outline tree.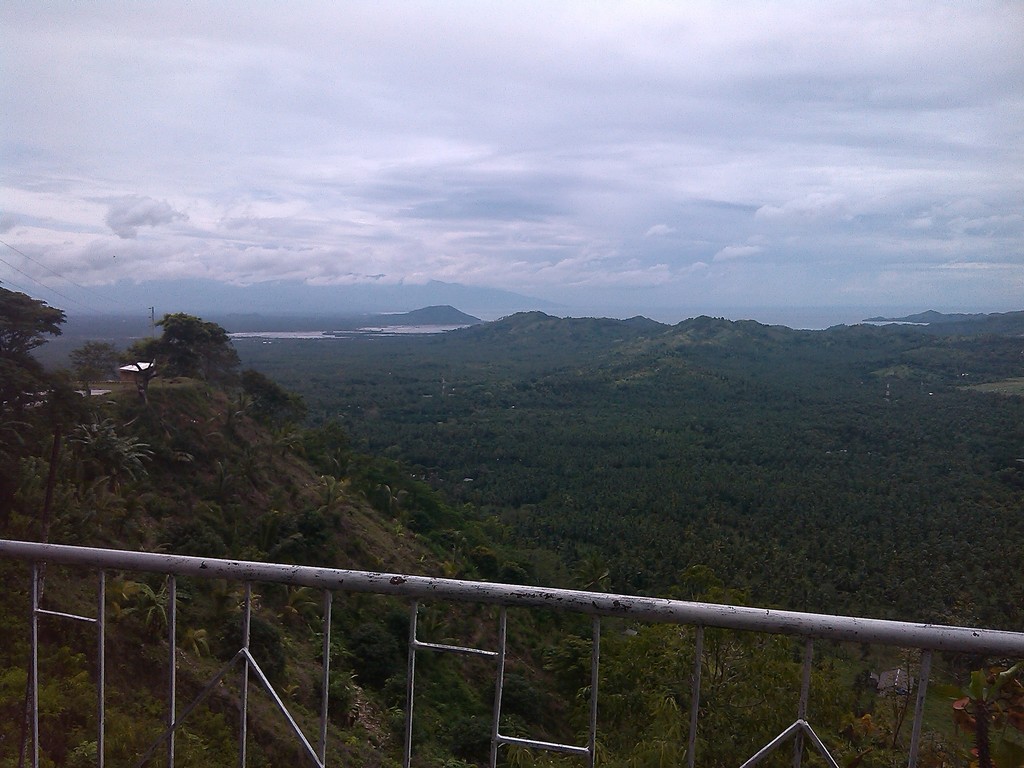
Outline: [147, 309, 227, 341].
